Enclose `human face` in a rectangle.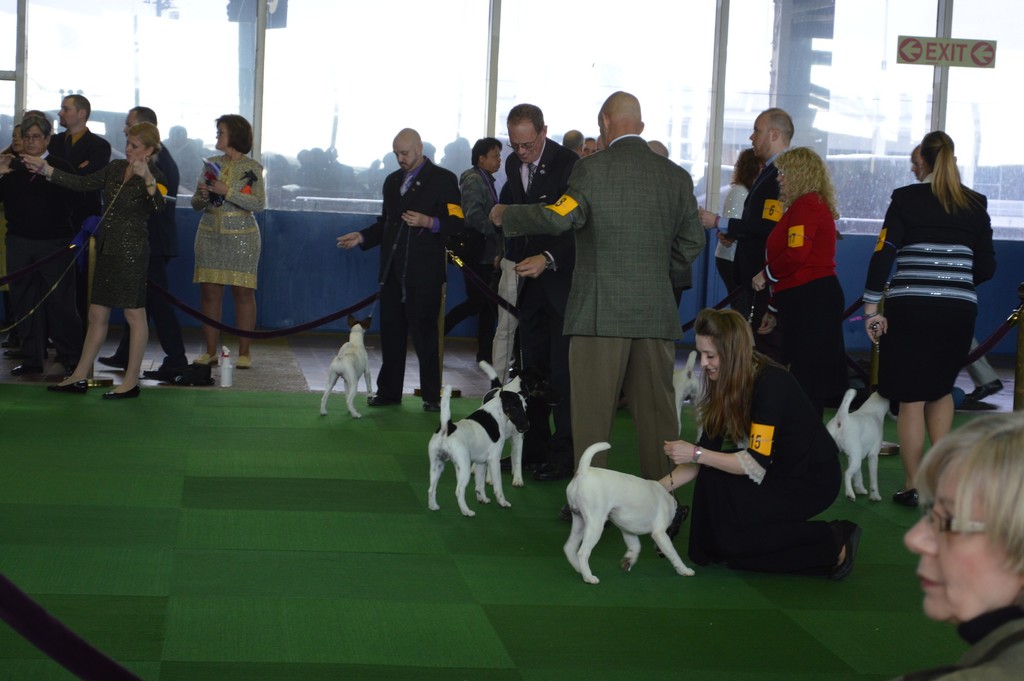
l=906, t=468, r=1023, b=623.
